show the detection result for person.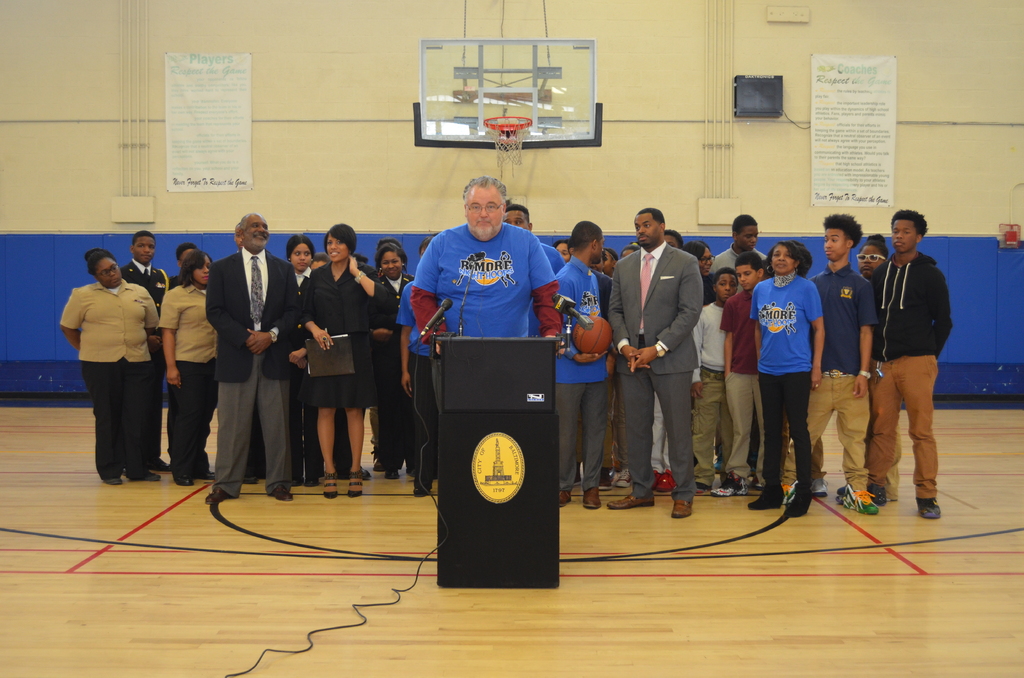
locate(60, 248, 159, 487).
